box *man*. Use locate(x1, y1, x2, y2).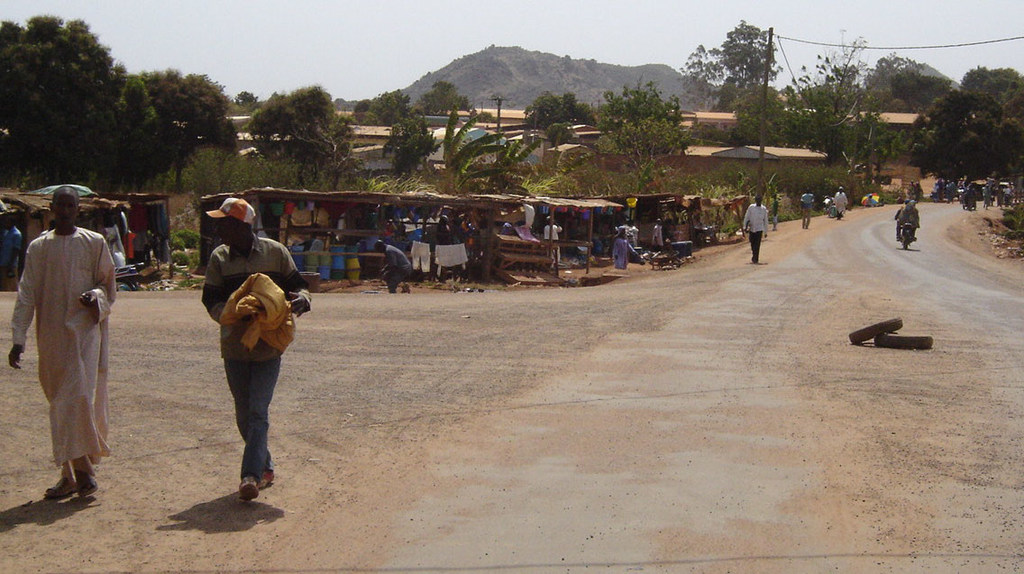
locate(803, 193, 811, 231).
